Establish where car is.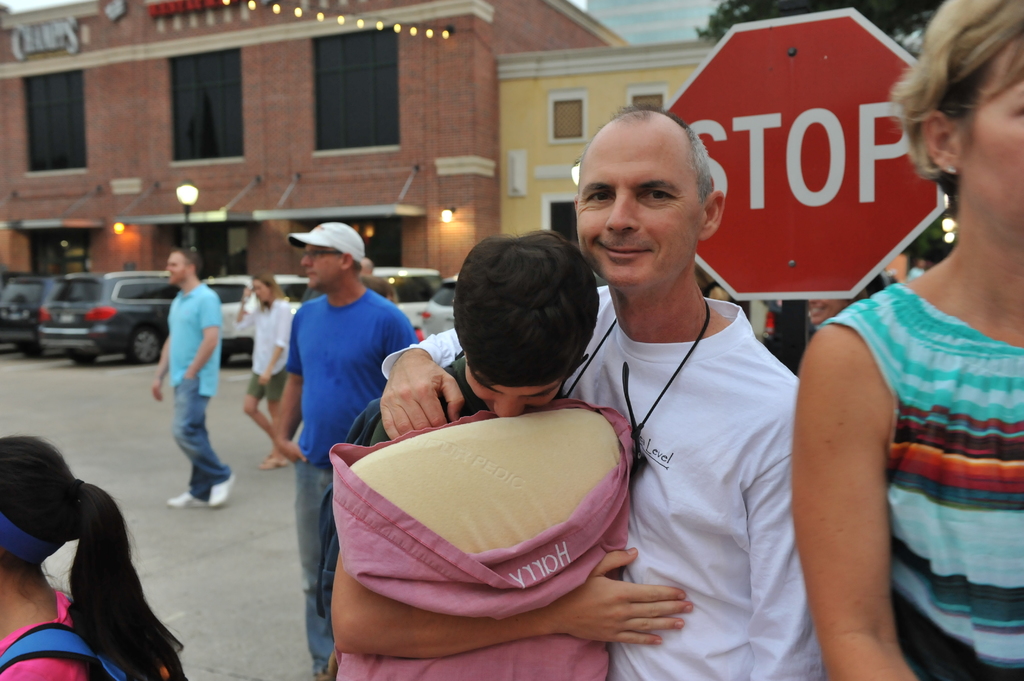
Established at locate(420, 268, 460, 347).
